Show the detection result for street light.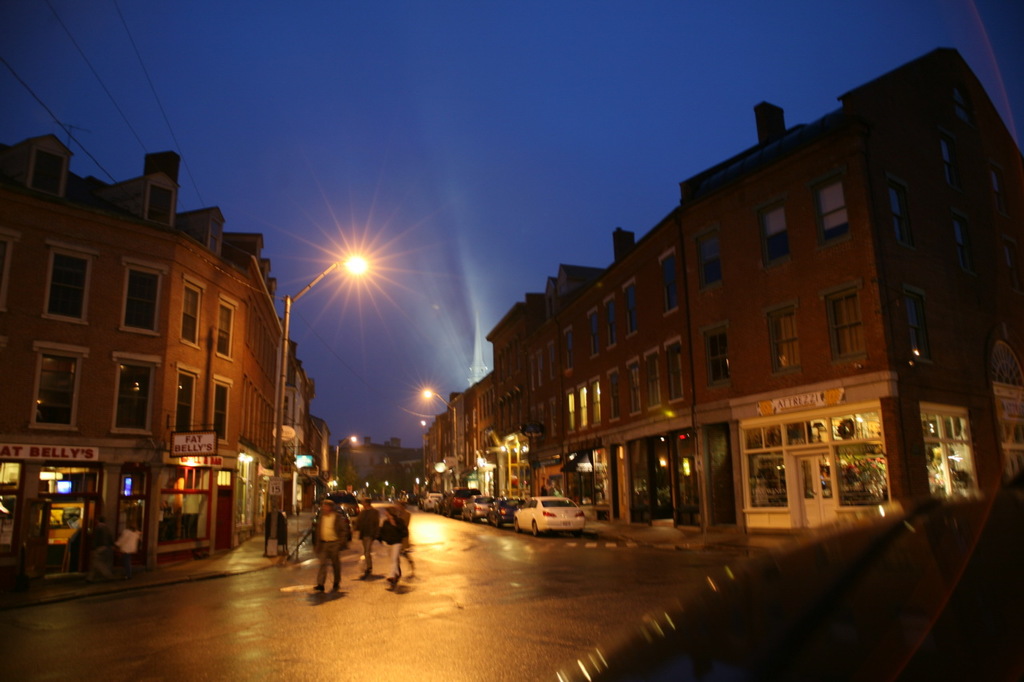
255 238 375 563.
